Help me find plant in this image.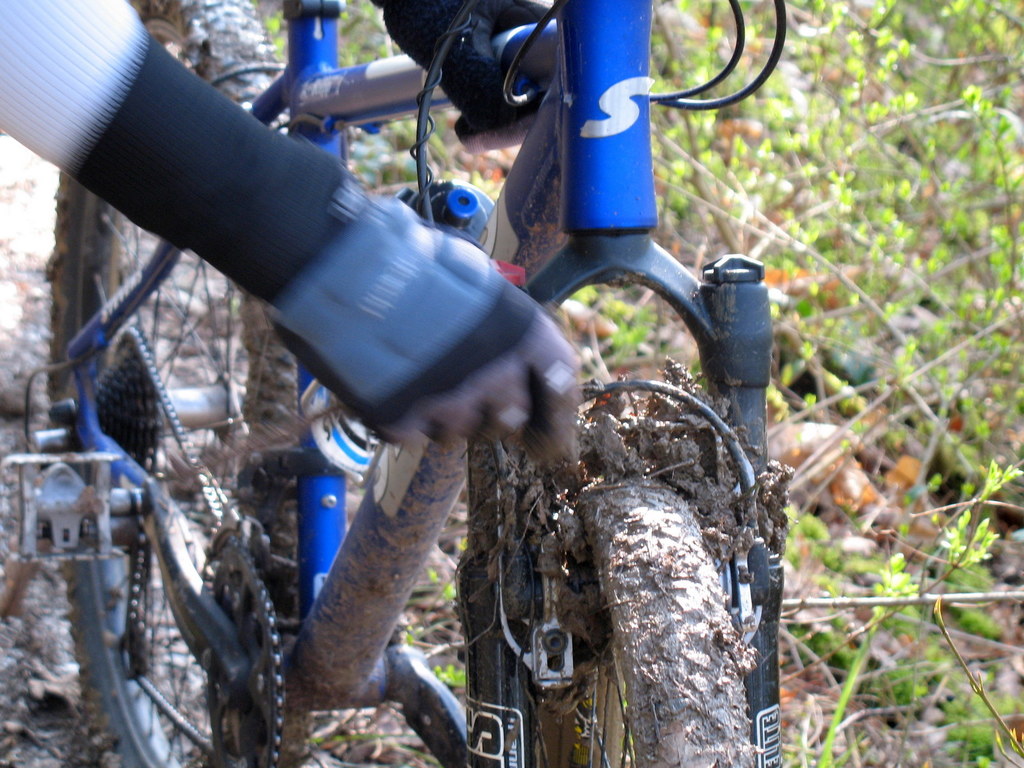
Found it: box=[260, 13, 284, 57].
